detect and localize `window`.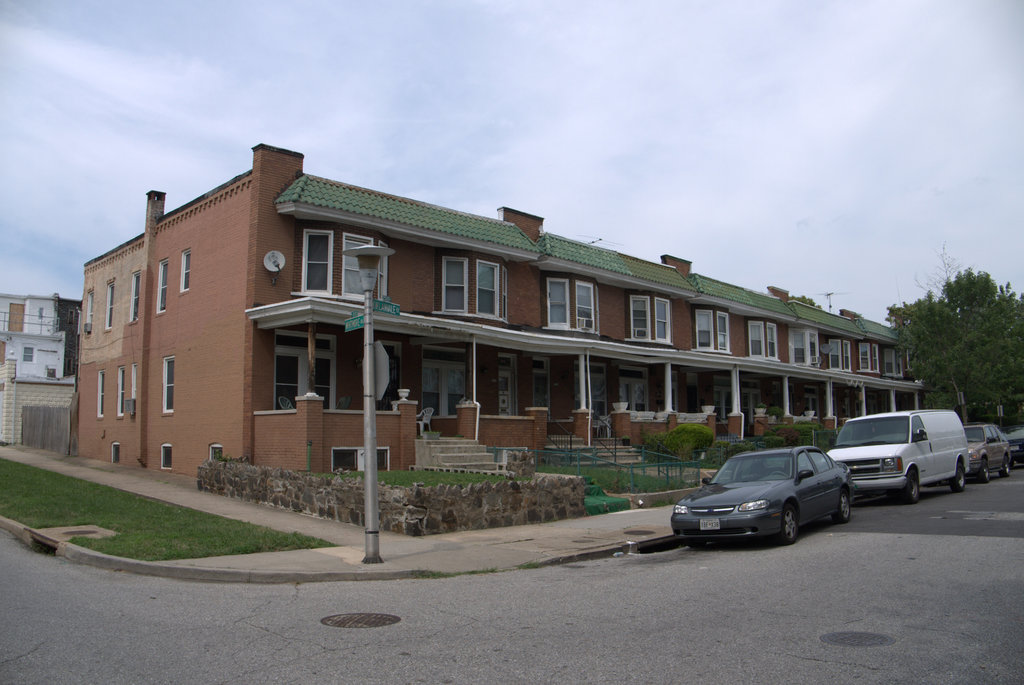
Localized at bbox=(621, 370, 653, 412).
